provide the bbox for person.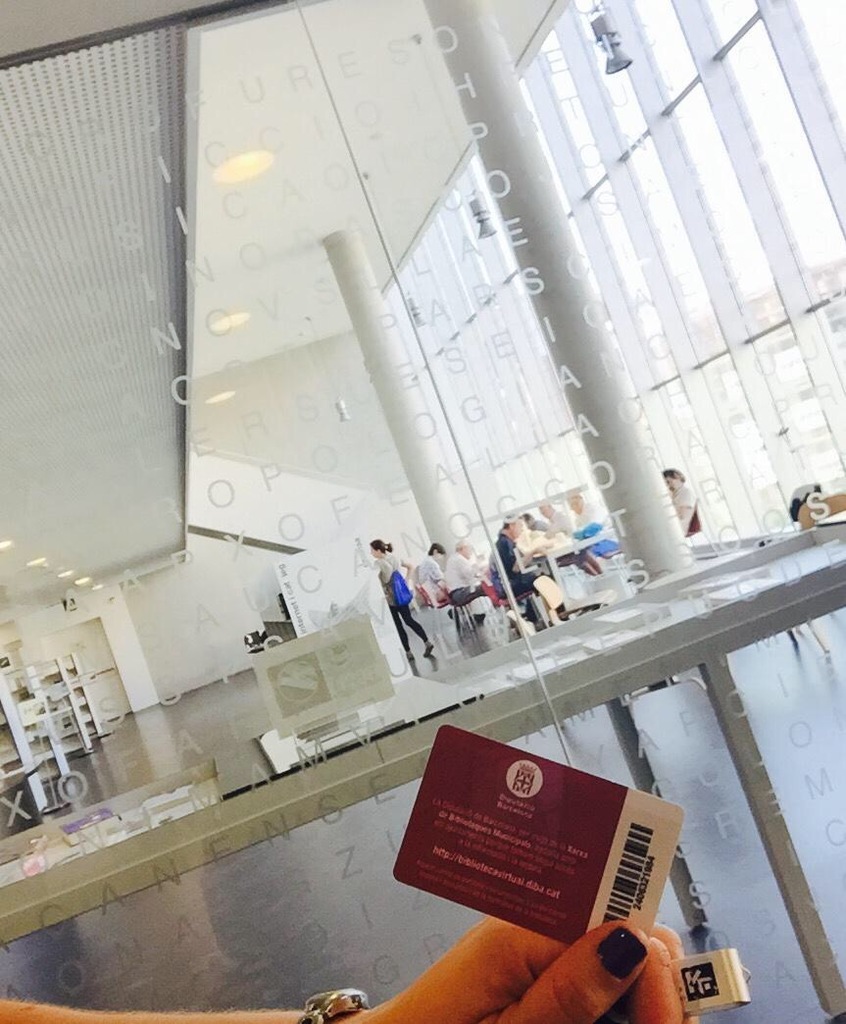
rect(485, 525, 556, 631).
